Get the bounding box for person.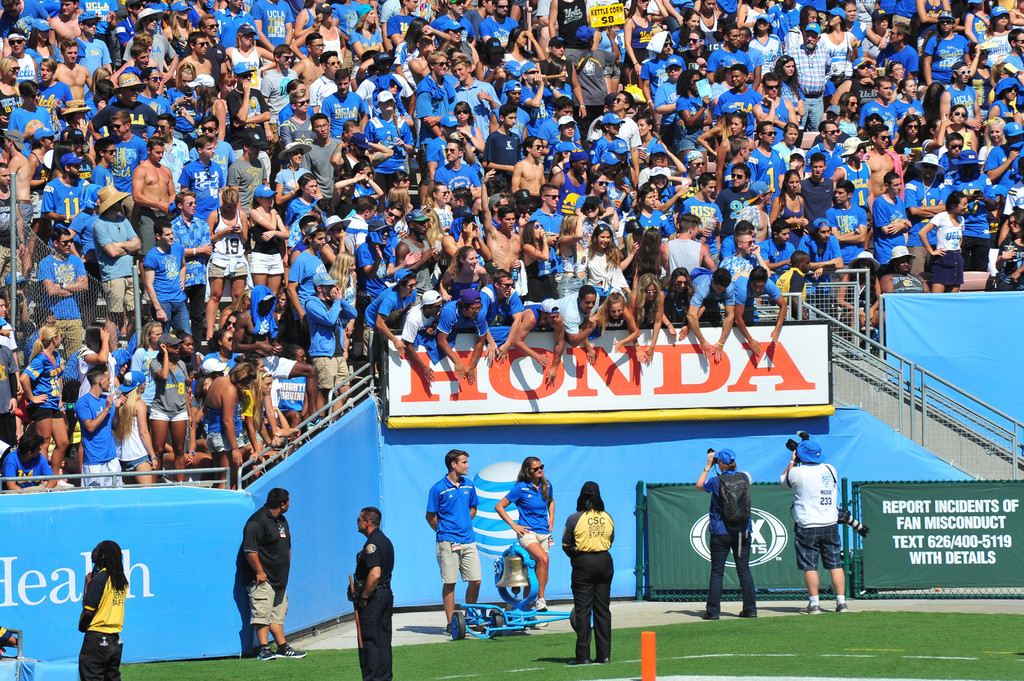
(69,534,123,680).
